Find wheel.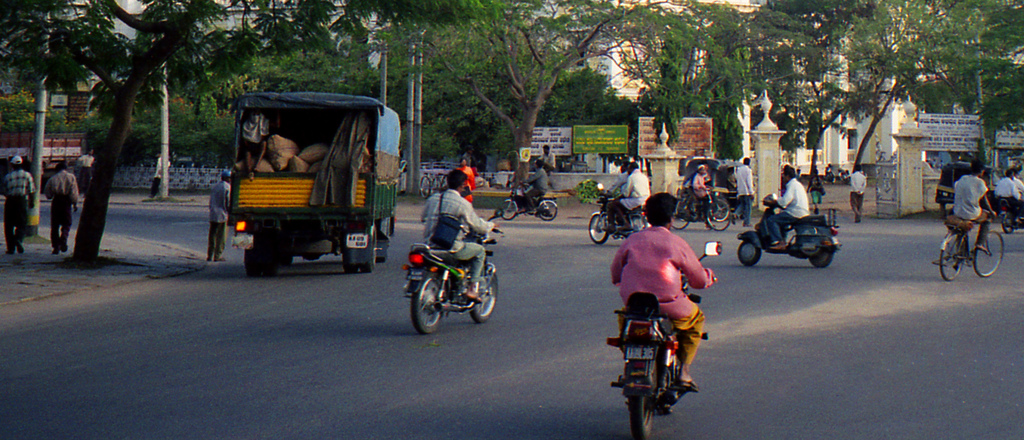
box=[740, 240, 761, 266].
